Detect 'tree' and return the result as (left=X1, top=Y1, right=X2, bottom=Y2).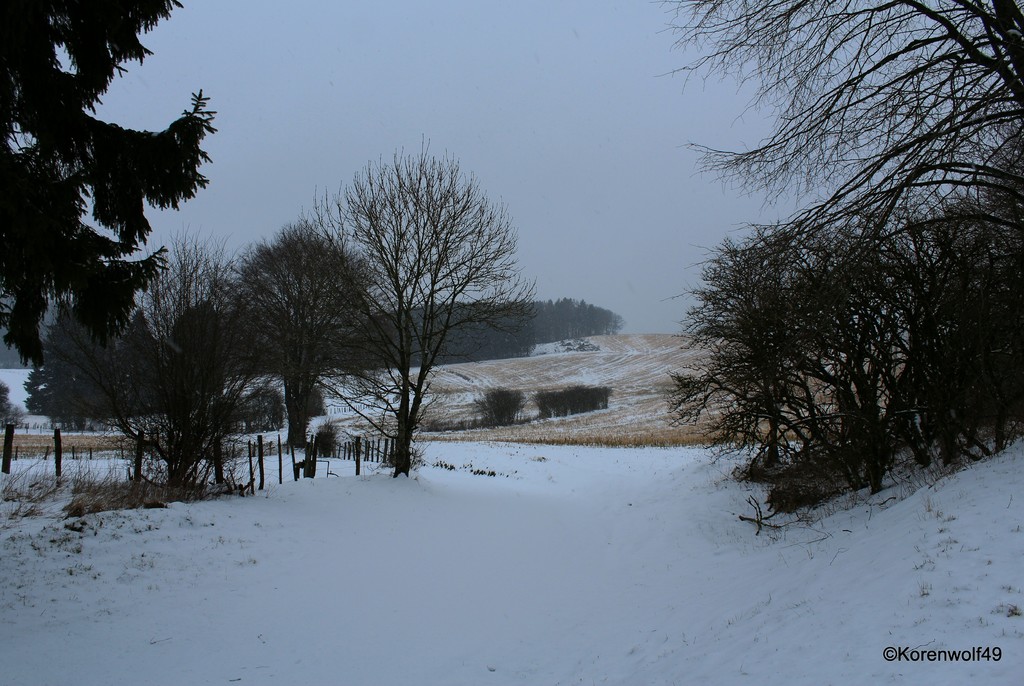
(left=47, top=223, right=289, bottom=502).
